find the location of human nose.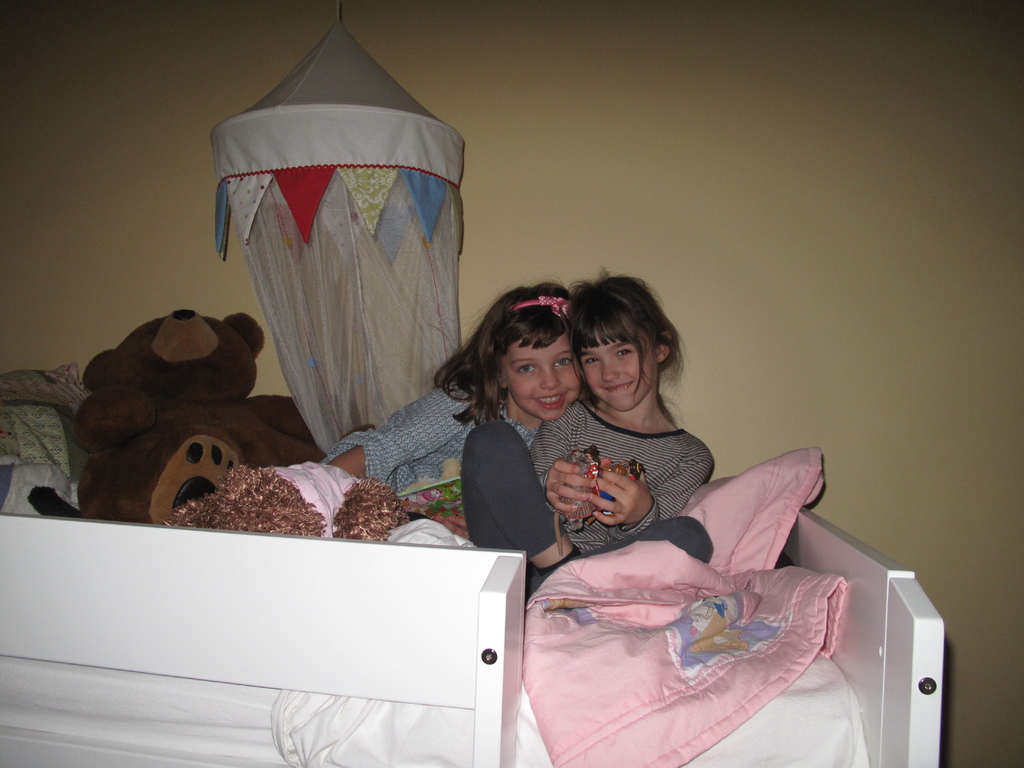
Location: <region>604, 357, 619, 381</region>.
